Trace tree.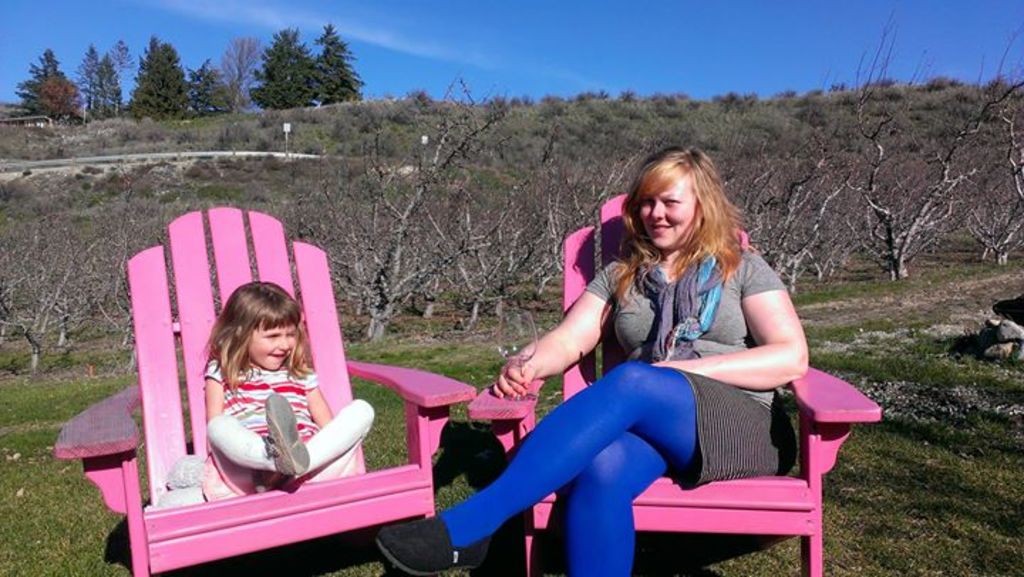
Traced to pyautogui.locateOnScreen(185, 54, 239, 122).
